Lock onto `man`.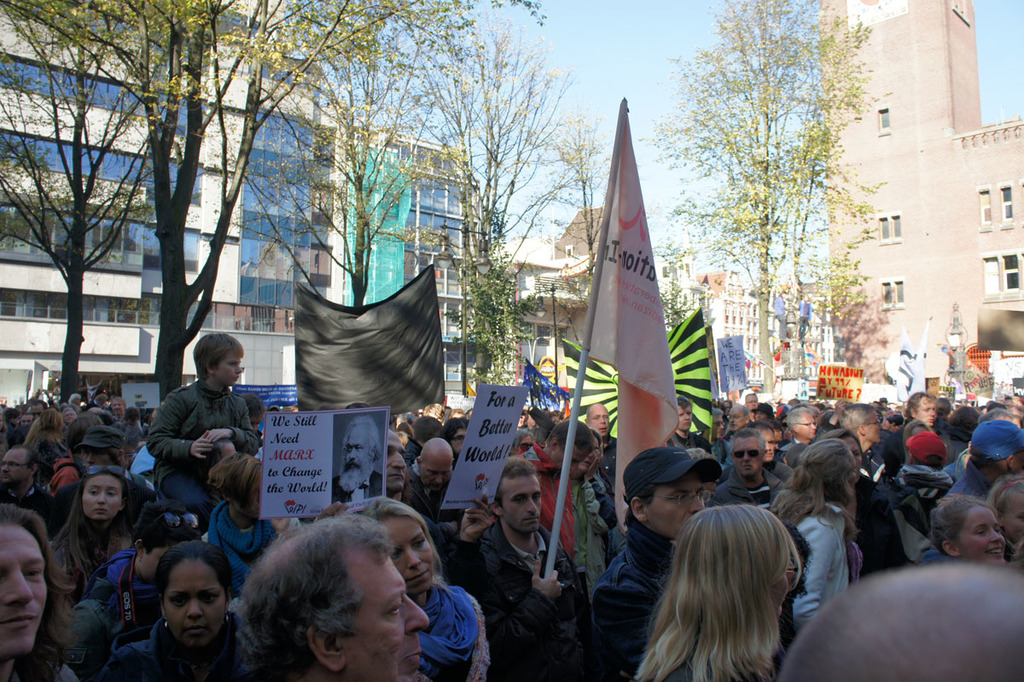
Locked: 328,425,492,588.
